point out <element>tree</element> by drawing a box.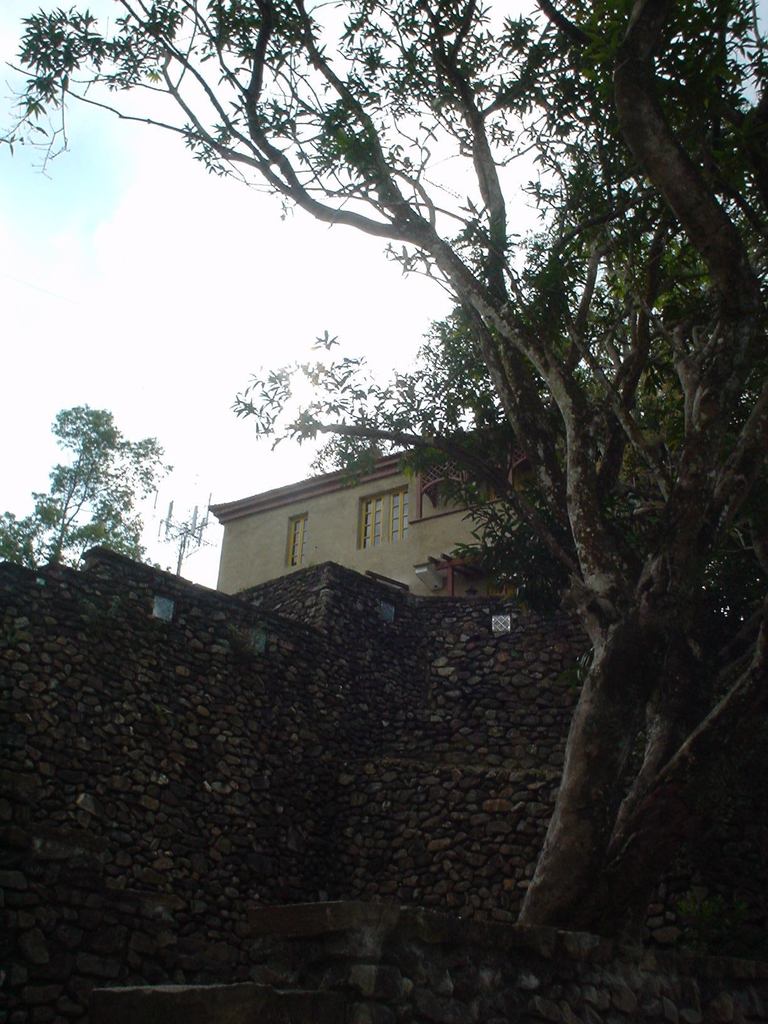
x1=88 y1=0 x2=733 y2=922.
